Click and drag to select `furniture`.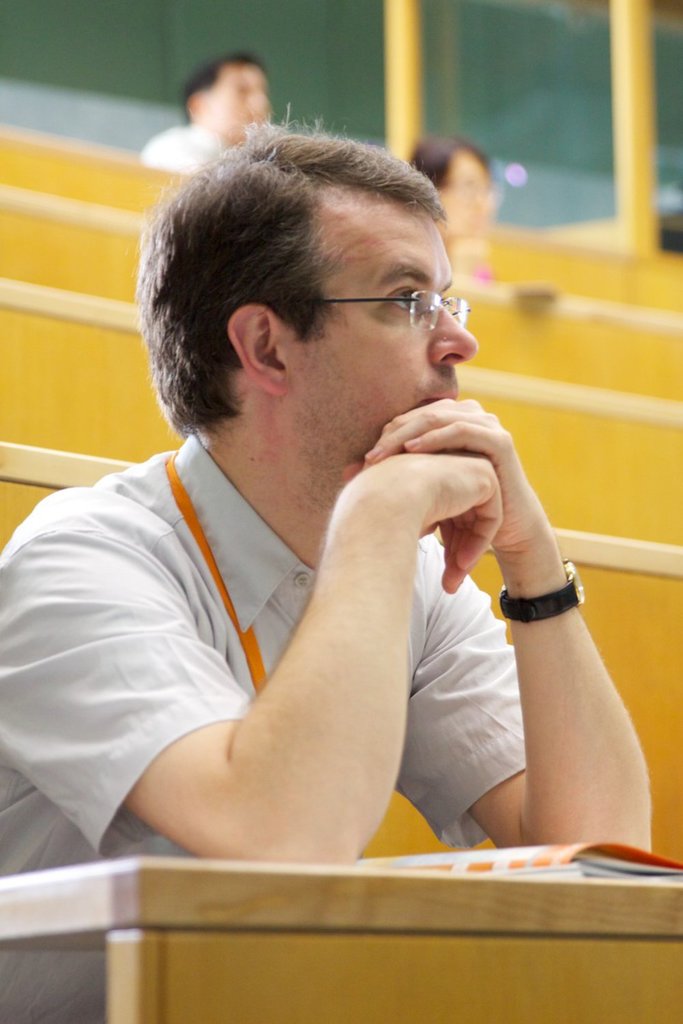
Selection: (x1=0, y1=437, x2=682, y2=859).
